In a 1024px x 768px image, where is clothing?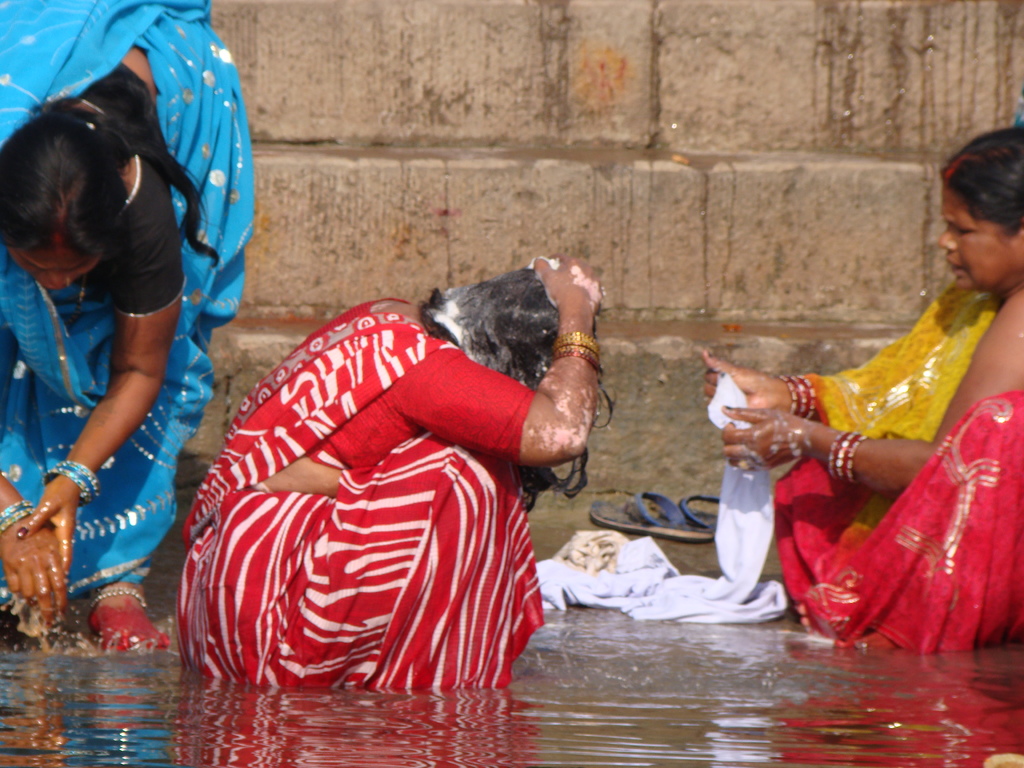
bbox=(170, 297, 547, 694).
